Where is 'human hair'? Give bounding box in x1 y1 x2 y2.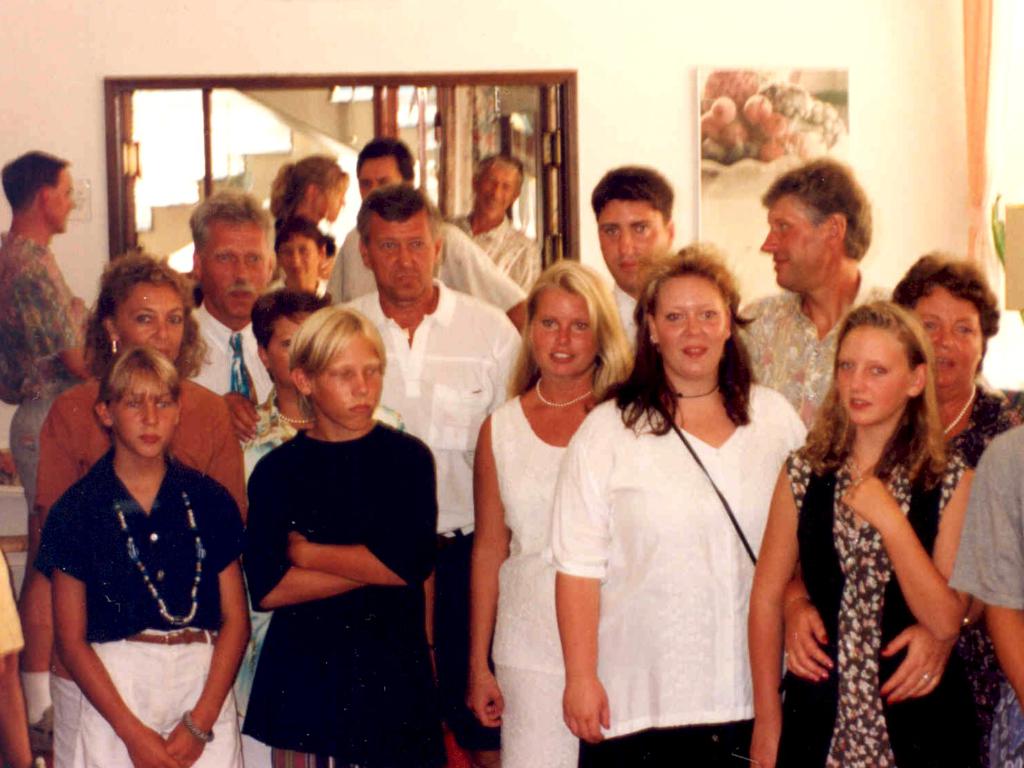
589 166 670 221.
